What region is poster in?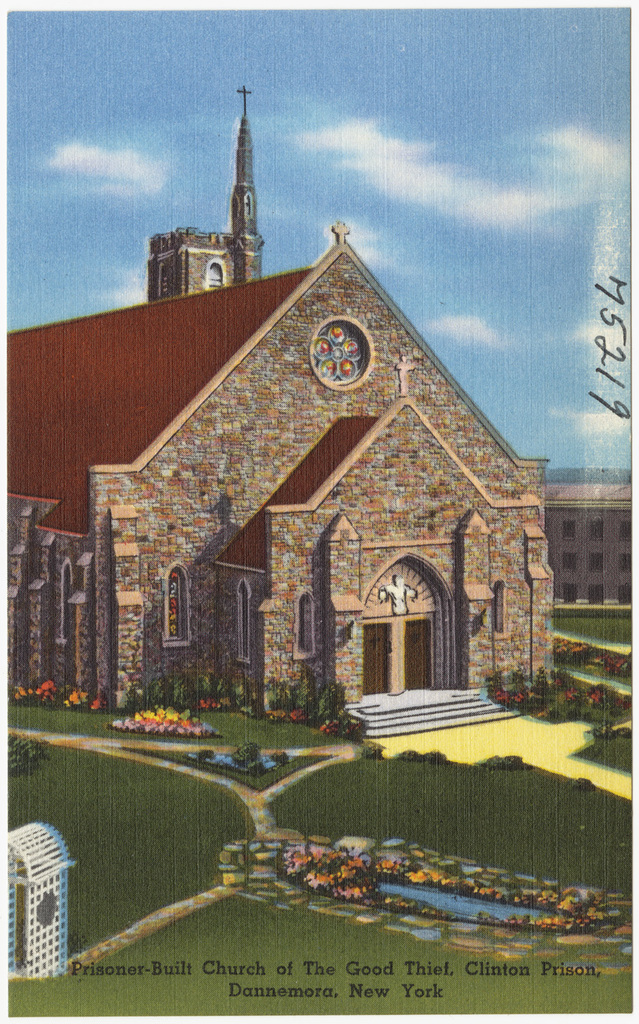
l=0, t=0, r=638, b=1023.
